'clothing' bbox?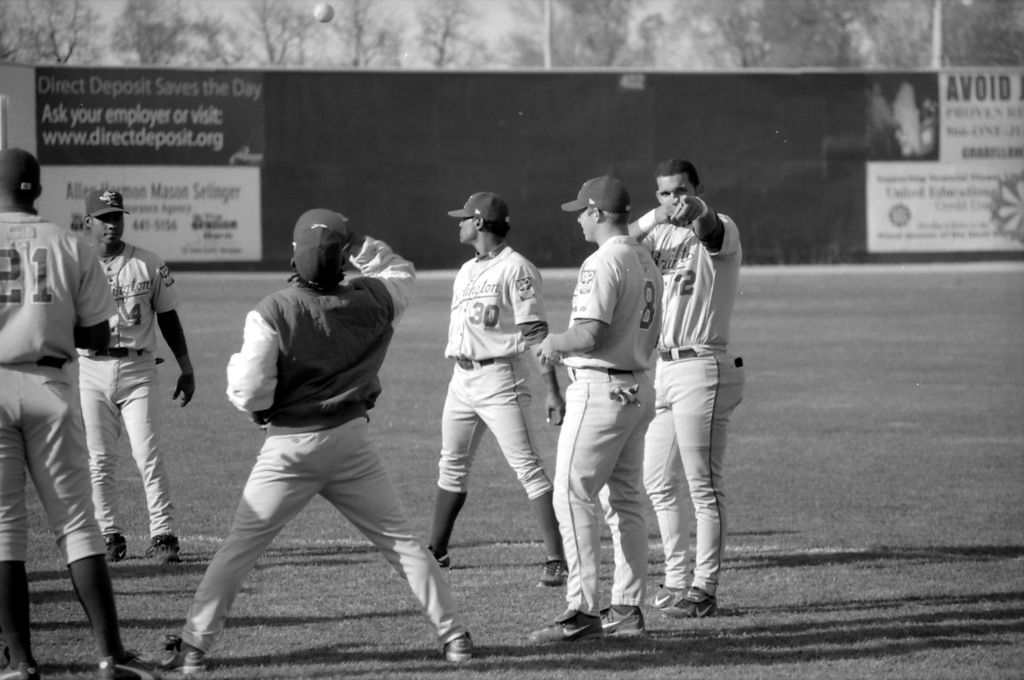
locate(652, 153, 751, 580)
